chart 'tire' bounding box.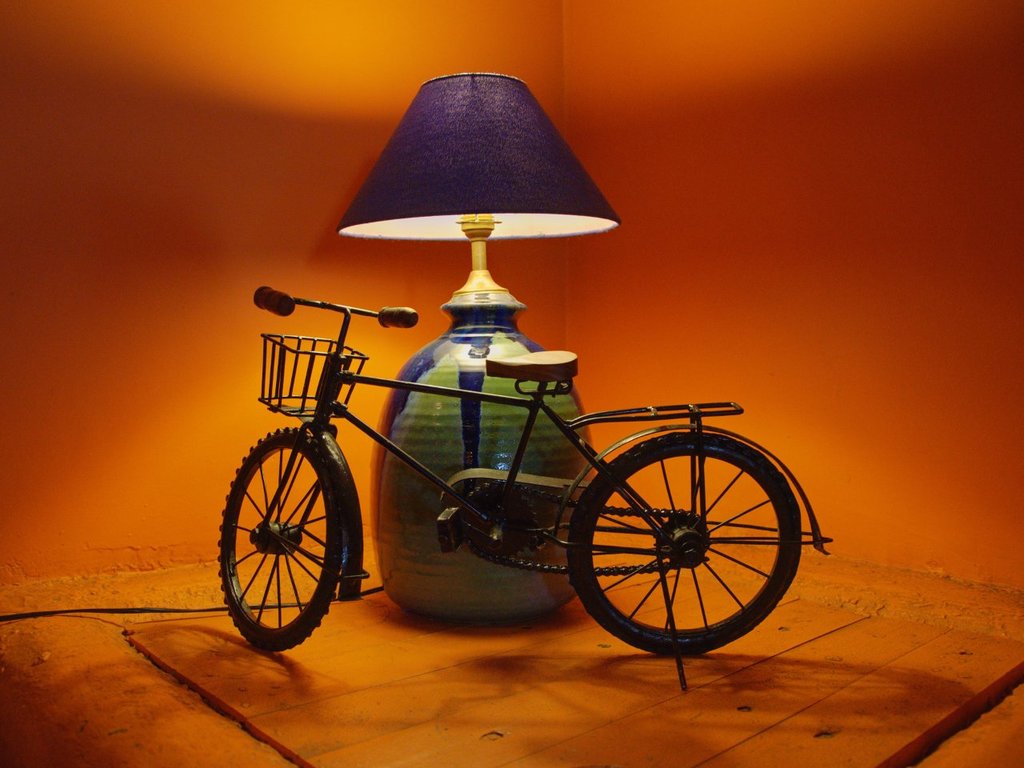
Charted: {"left": 568, "top": 438, "right": 802, "bottom": 660}.
